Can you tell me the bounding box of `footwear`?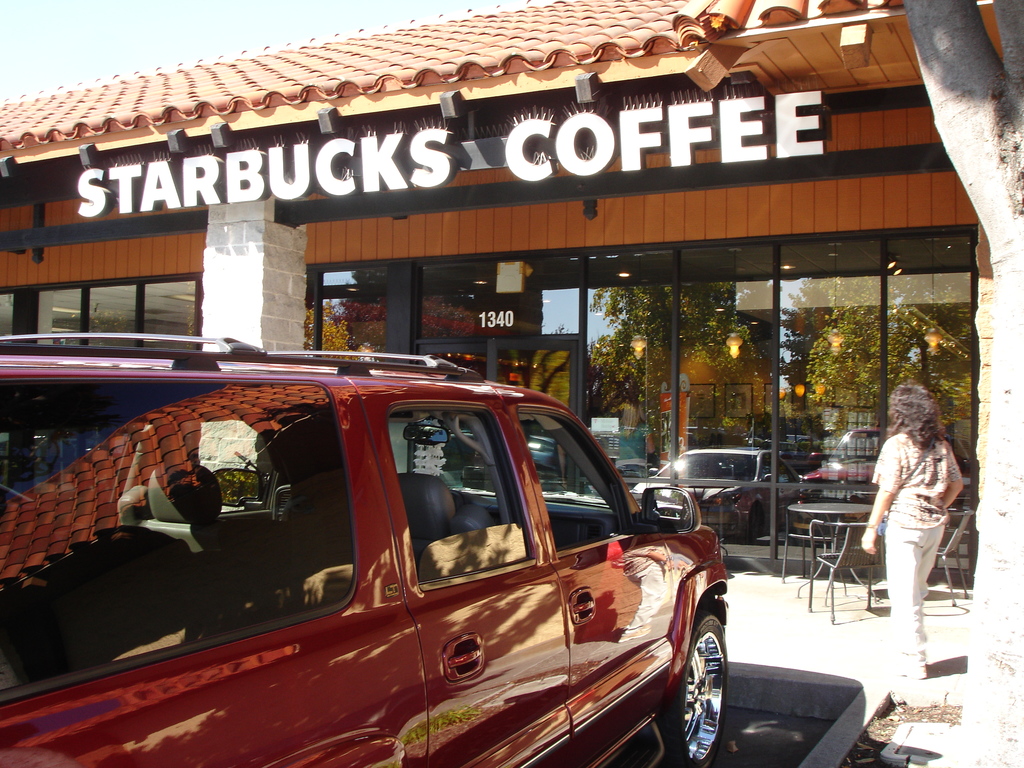
[895, 664, 933, 680].
